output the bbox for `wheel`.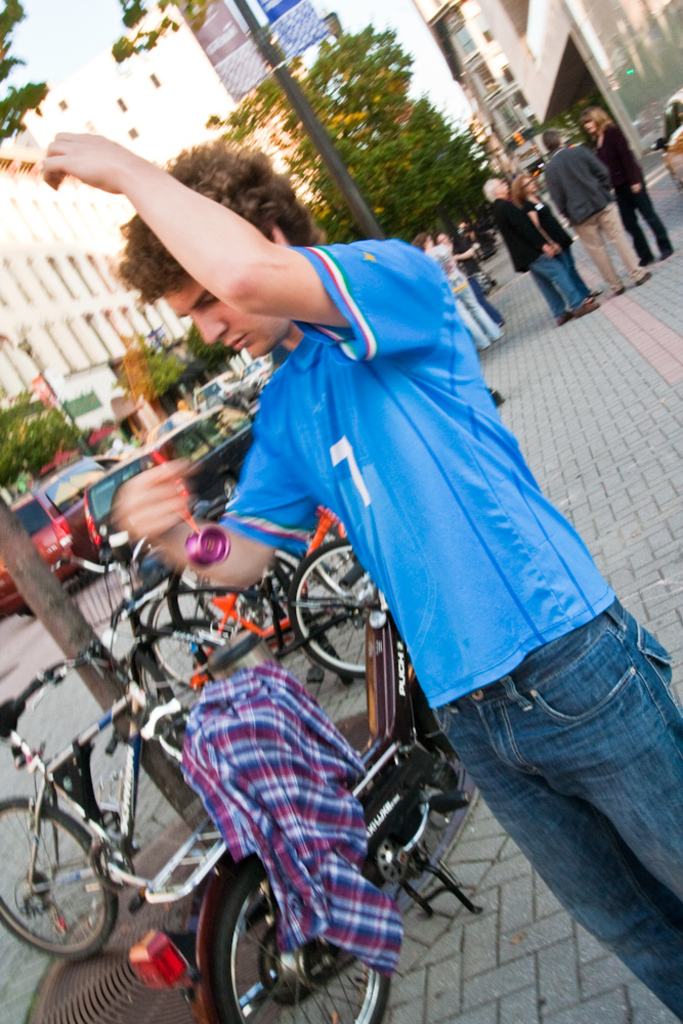
[left=286, top=538, right=385, bottom=683].
